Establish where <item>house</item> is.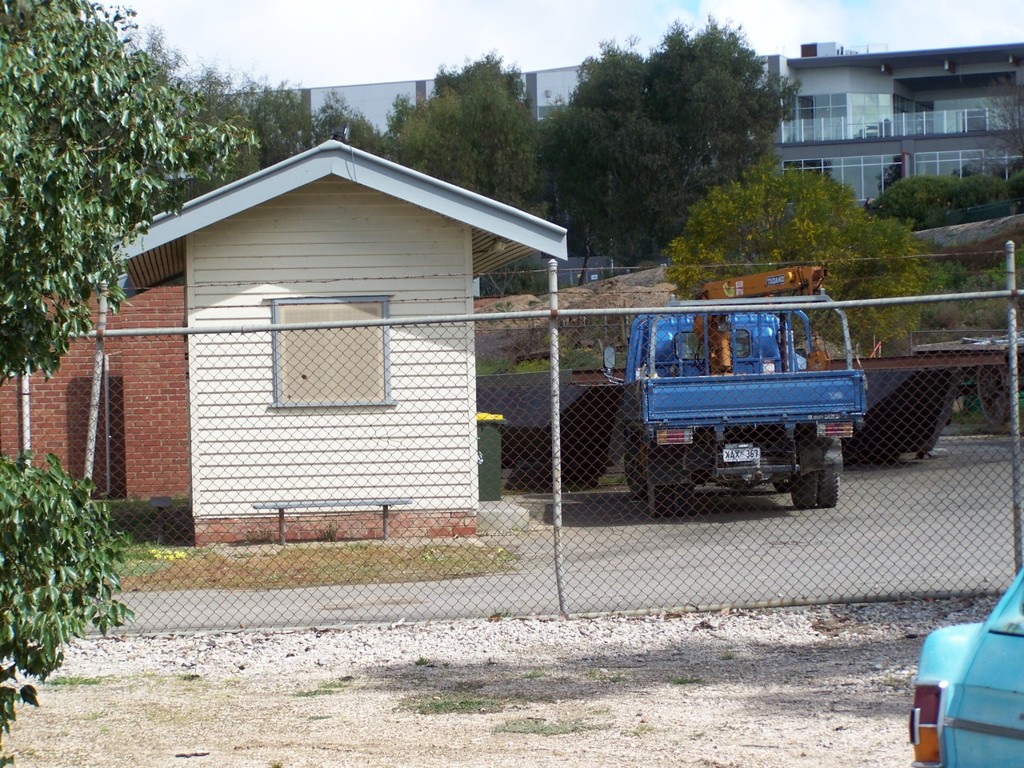
Established at <box>87,120,585,558</box>.
